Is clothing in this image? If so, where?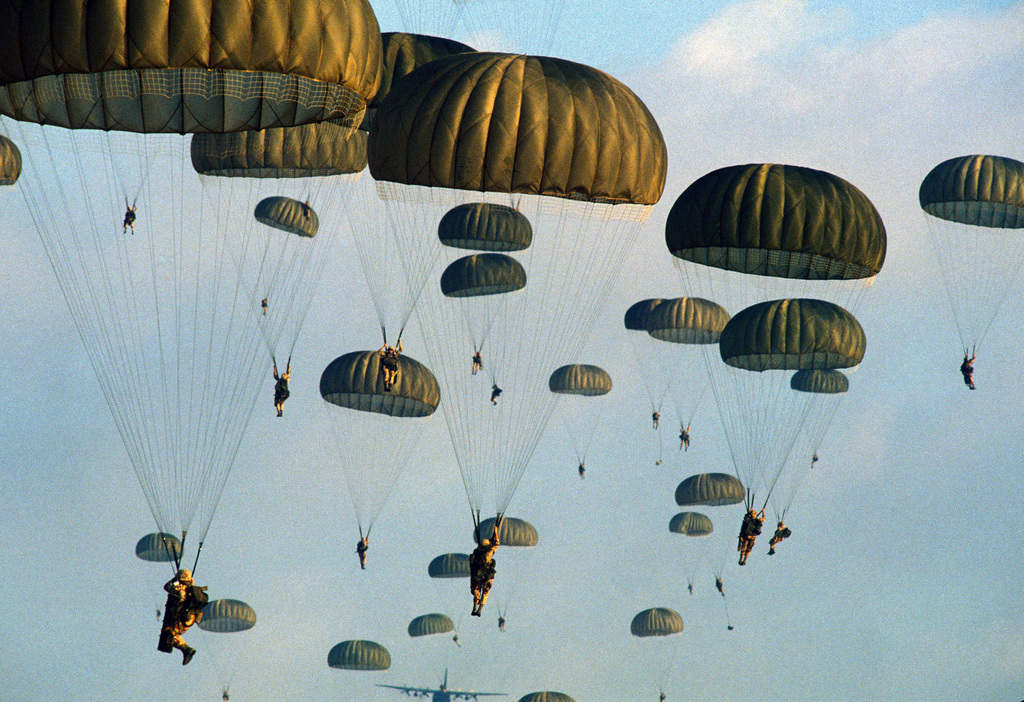
Yes, at box=[471, 355, 483, 371].
